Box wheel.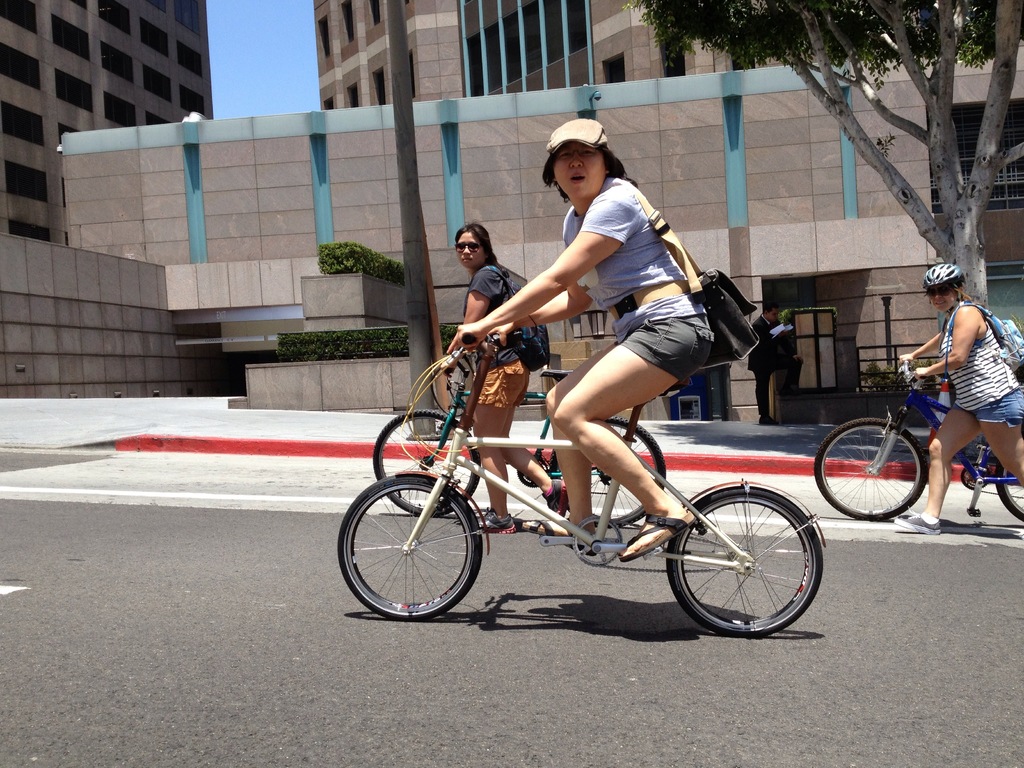
664:486:824:637.
